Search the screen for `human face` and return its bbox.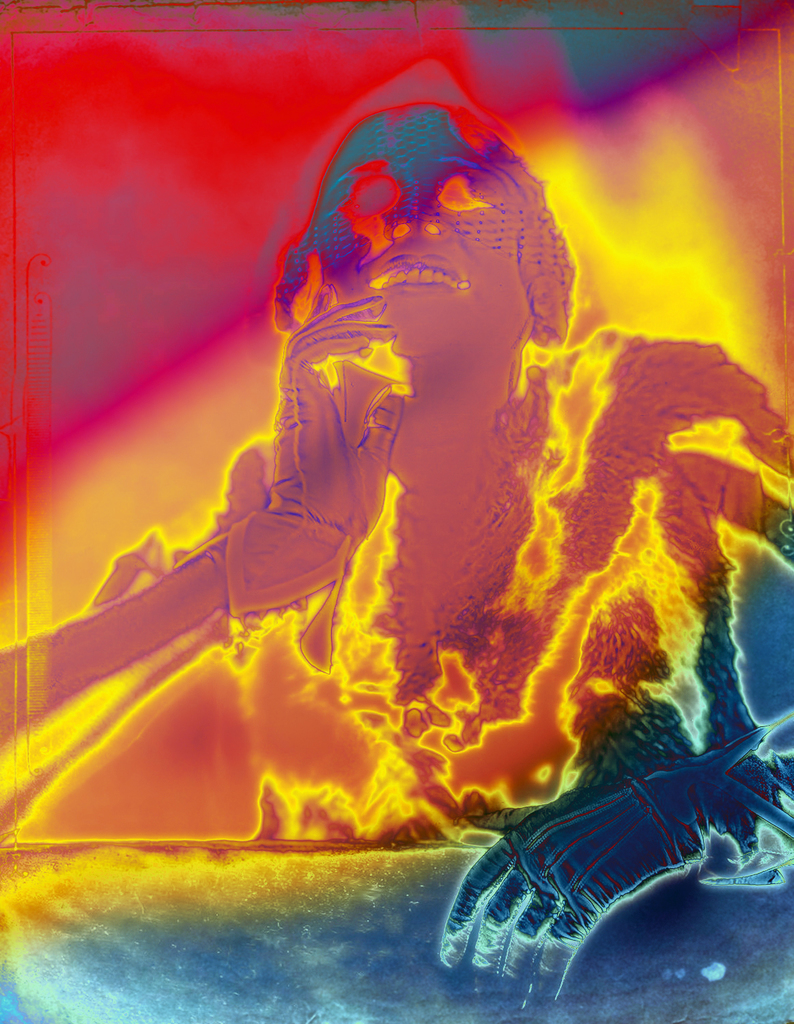
Found: bbox(315, 156, 533, 348).
